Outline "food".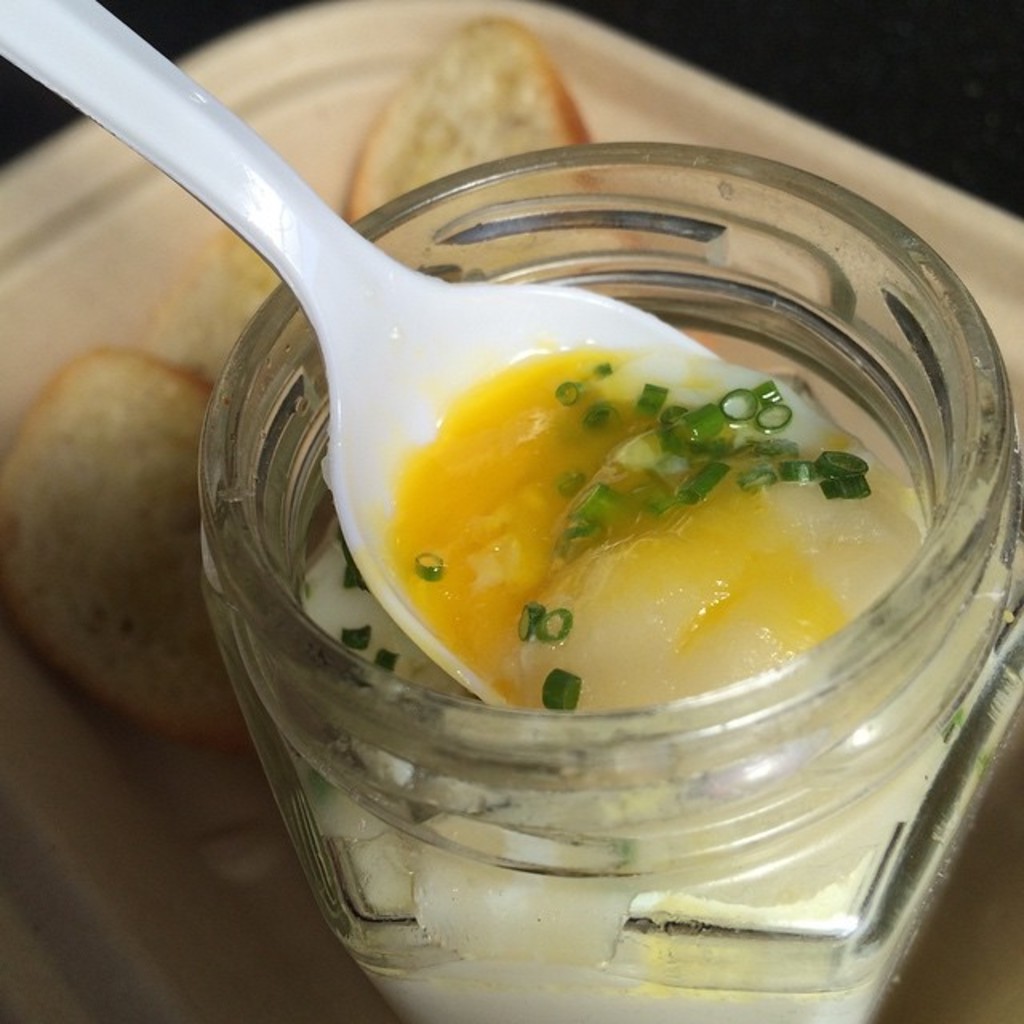
Outline: 373, 346, 917, 712.
